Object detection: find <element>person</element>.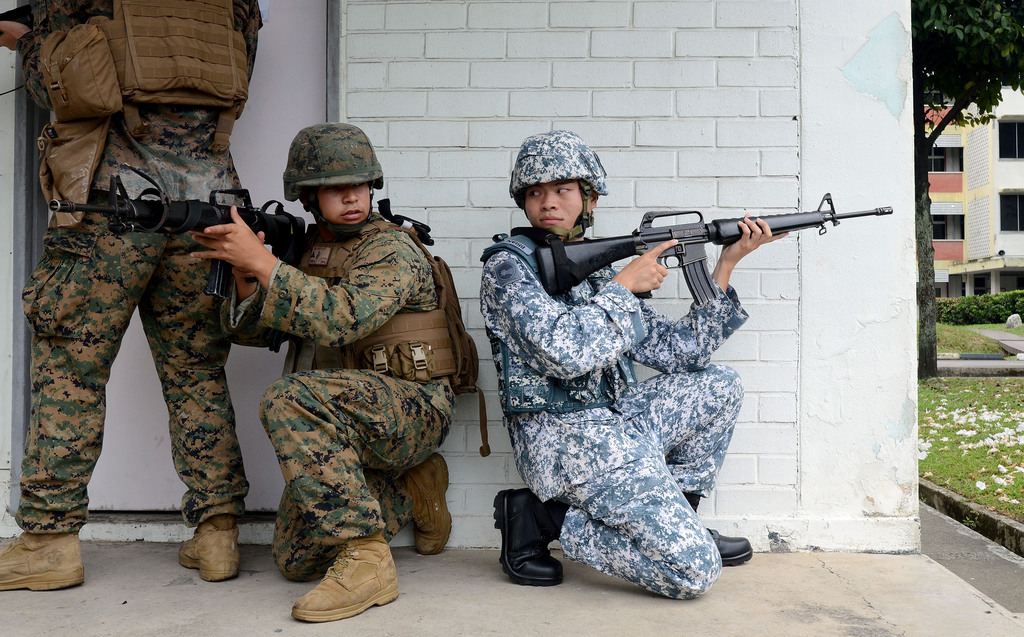
<region>482, 125, 788, 599</region>.
